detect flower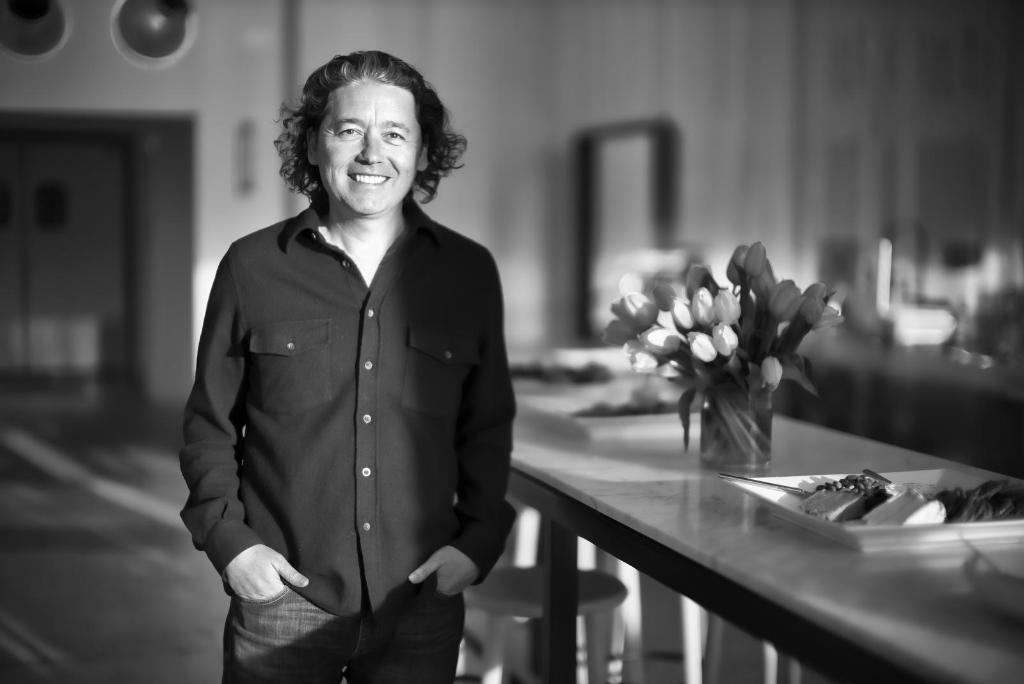
[751,353,785,388]
